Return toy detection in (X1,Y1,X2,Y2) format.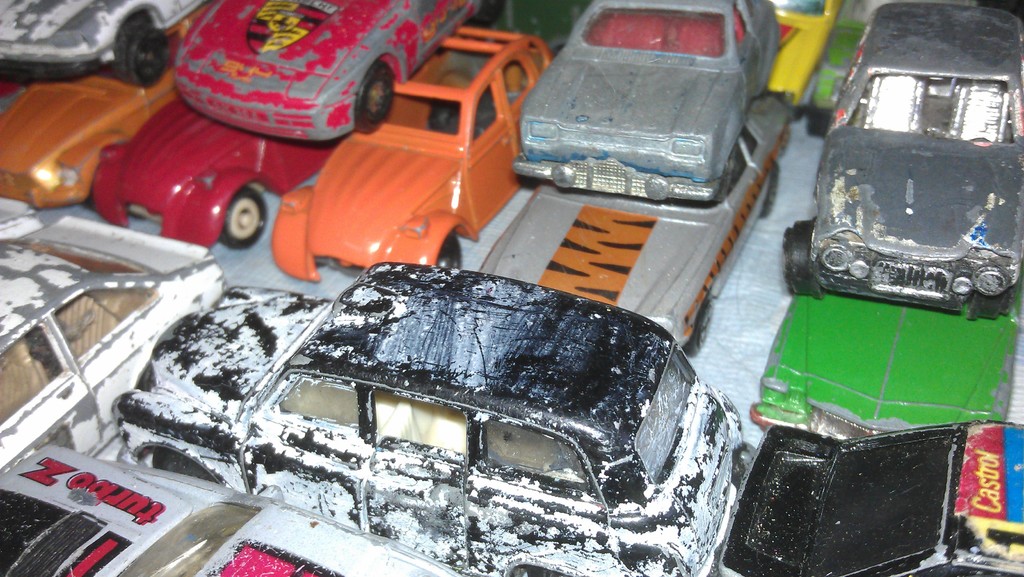
(773,0,1023,298).
